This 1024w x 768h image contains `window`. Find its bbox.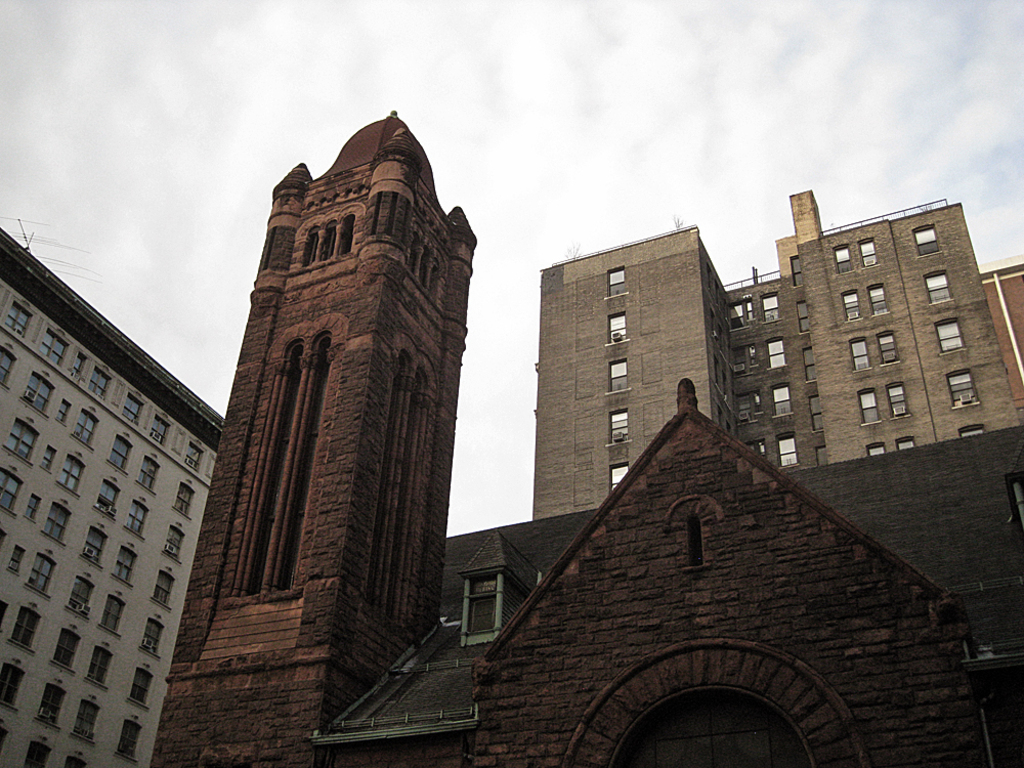
{"x1": 223, "y1": 331, "x2": 305, "y2": 599}.
